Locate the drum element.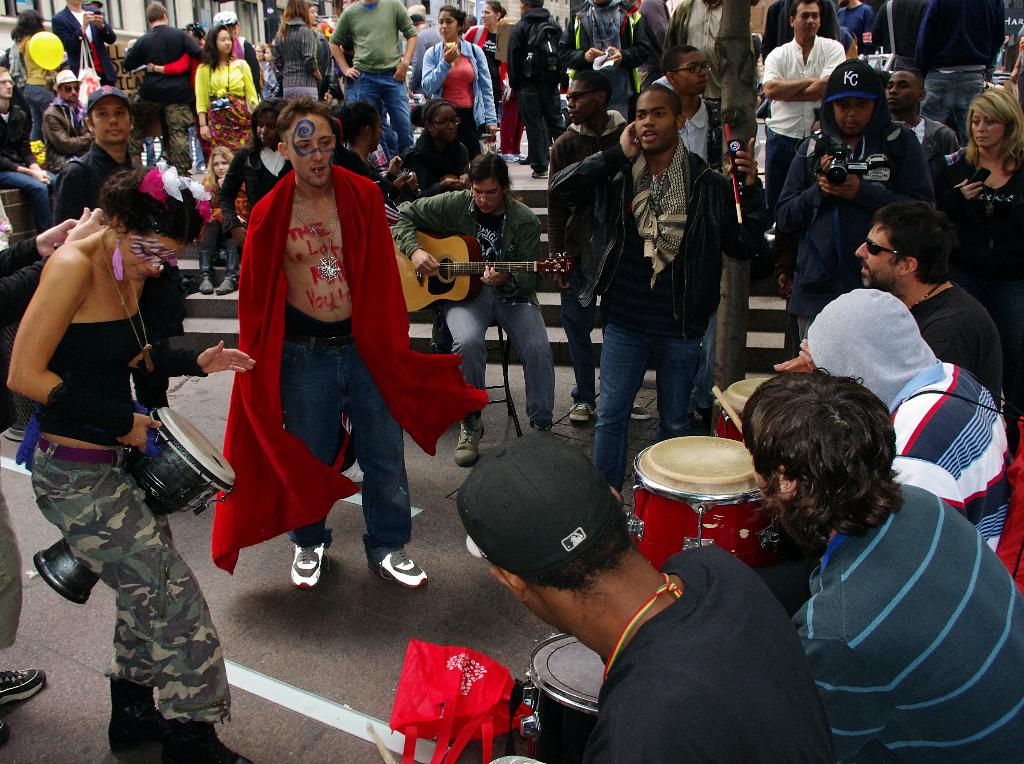
Element bbox: x1=29 y1=407 x2=237 y2=605.
